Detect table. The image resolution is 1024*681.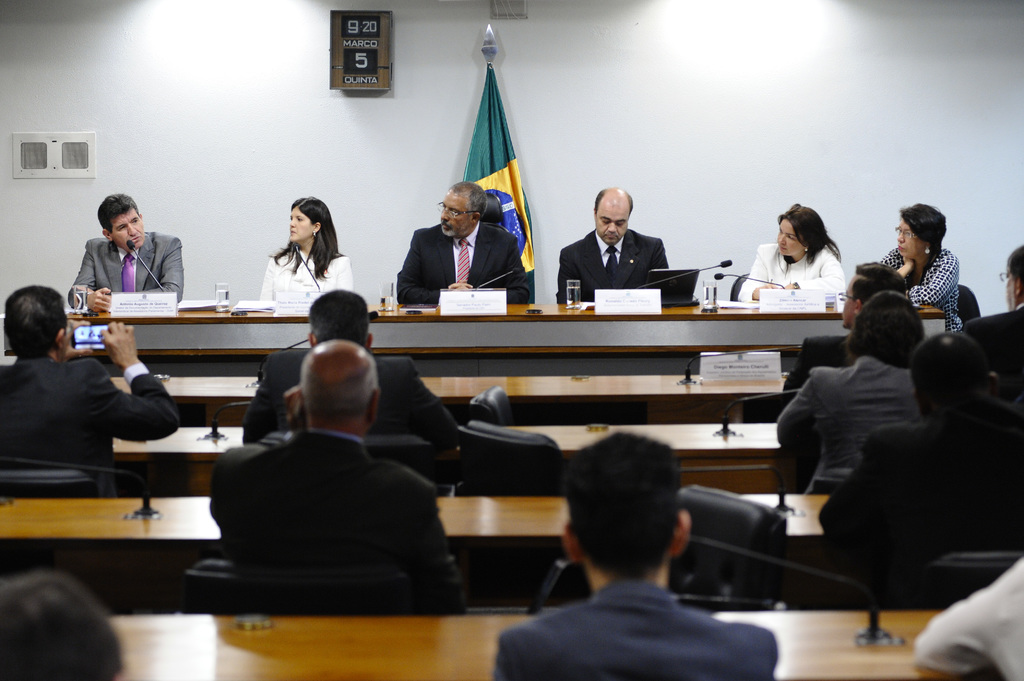
select_region(113, 420, 781, 492).
